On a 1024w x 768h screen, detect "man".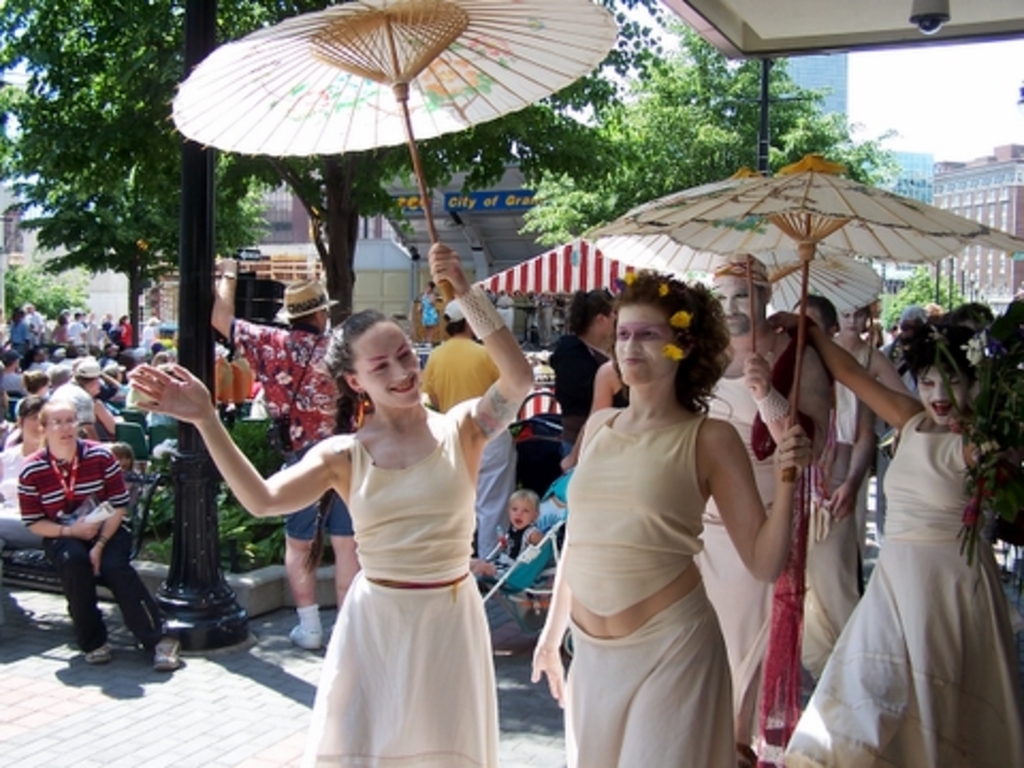
Rect(695, 250, 836, 766).
